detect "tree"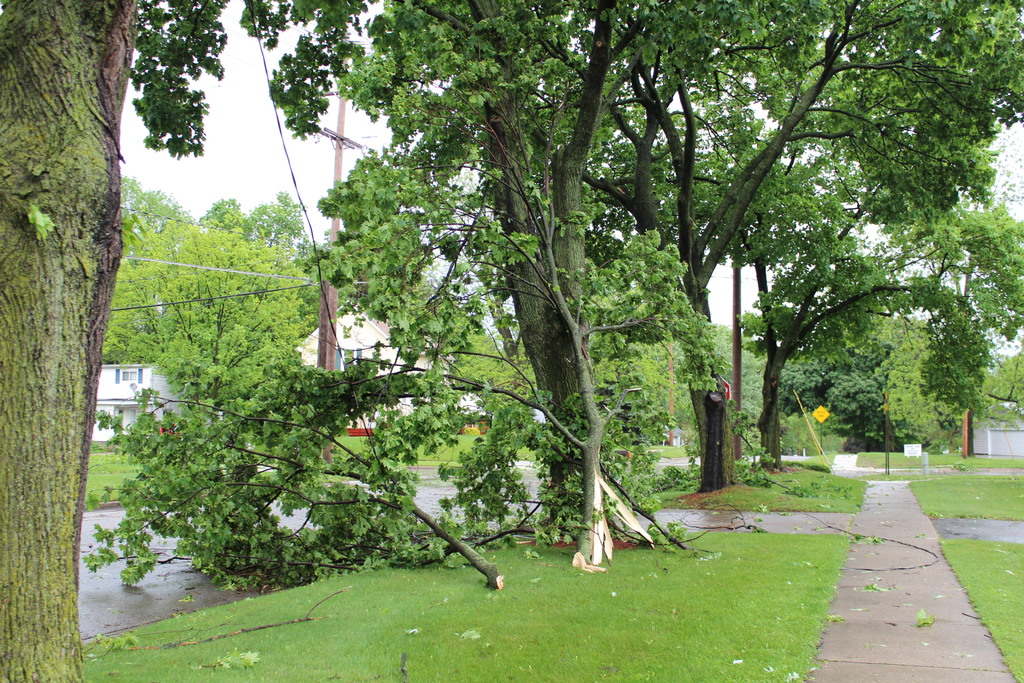
bbox=(775, 238, 979, 458)
